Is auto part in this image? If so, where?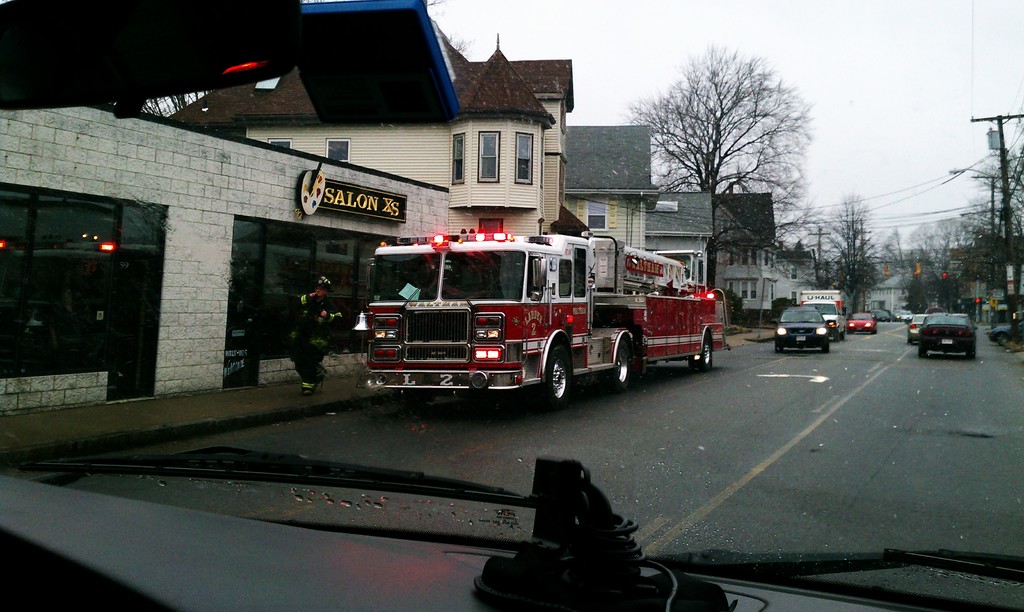
Yes, at <box>12,461,1023,611</box>.
